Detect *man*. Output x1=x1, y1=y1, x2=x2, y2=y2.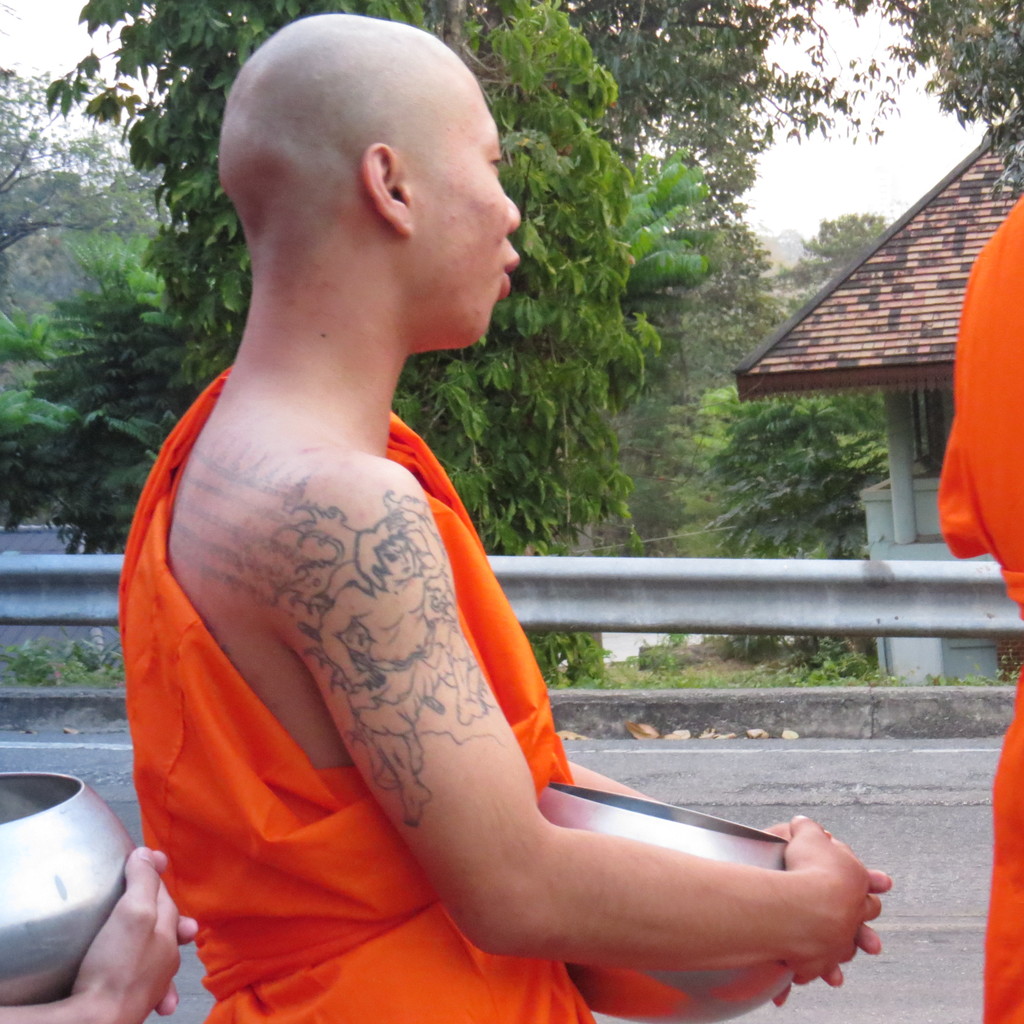
x1=96, y1=38, x2=840, y2=1021.
